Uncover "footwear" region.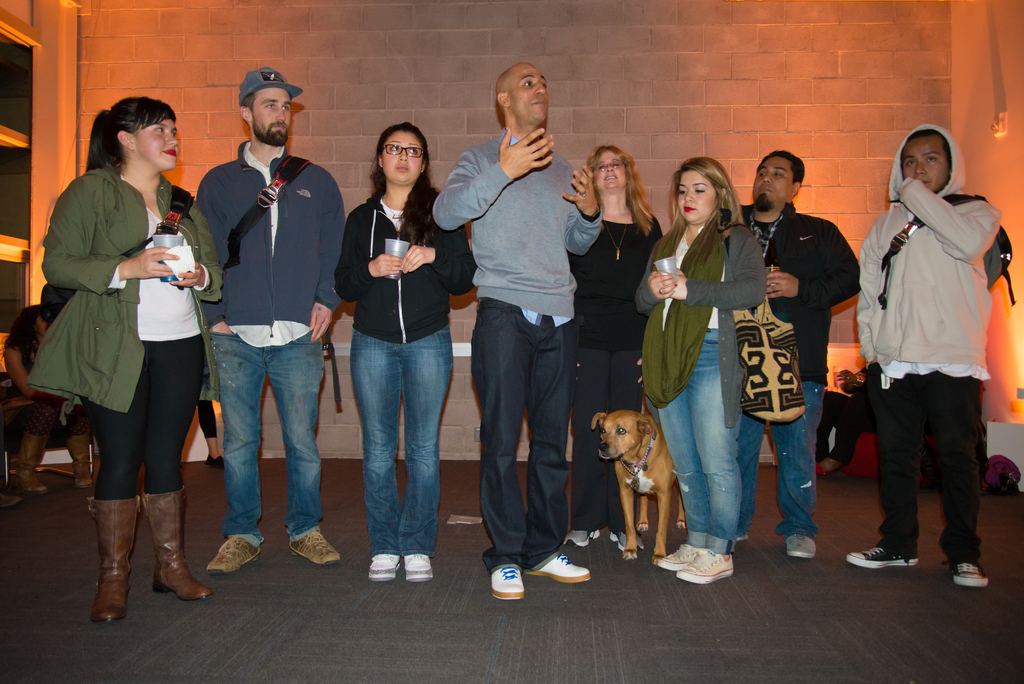
Uncovered: 525 553 591 583.
